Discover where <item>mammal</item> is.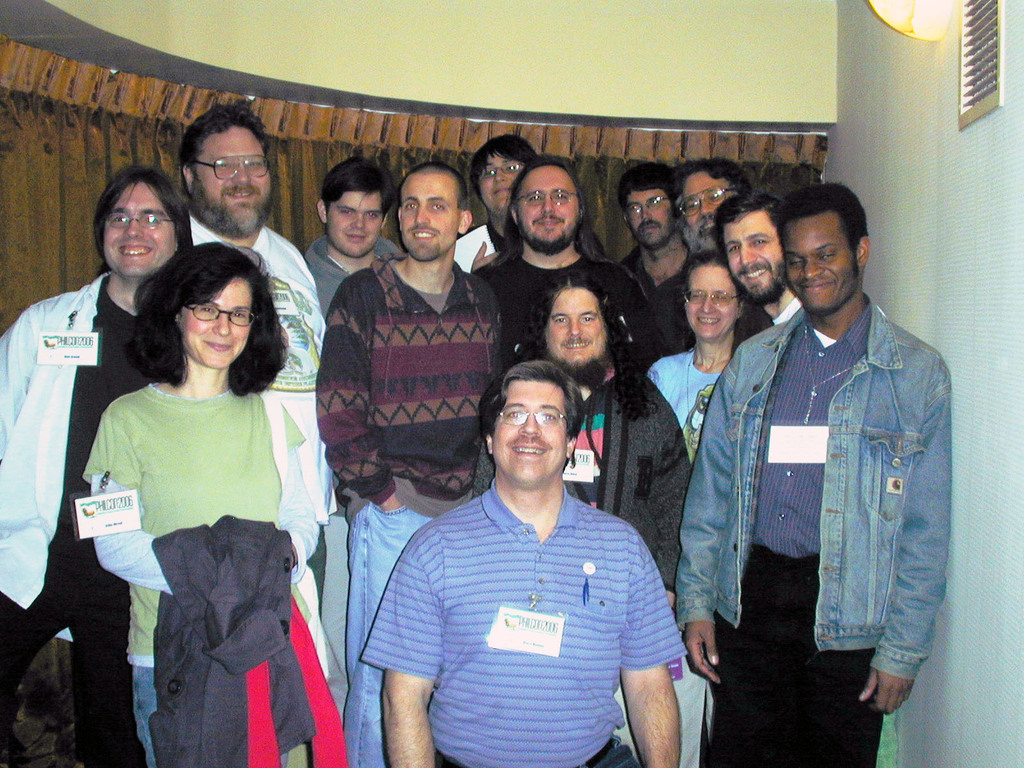
Discovered at (x1=709, y1=195, x2=797, y2=337).
